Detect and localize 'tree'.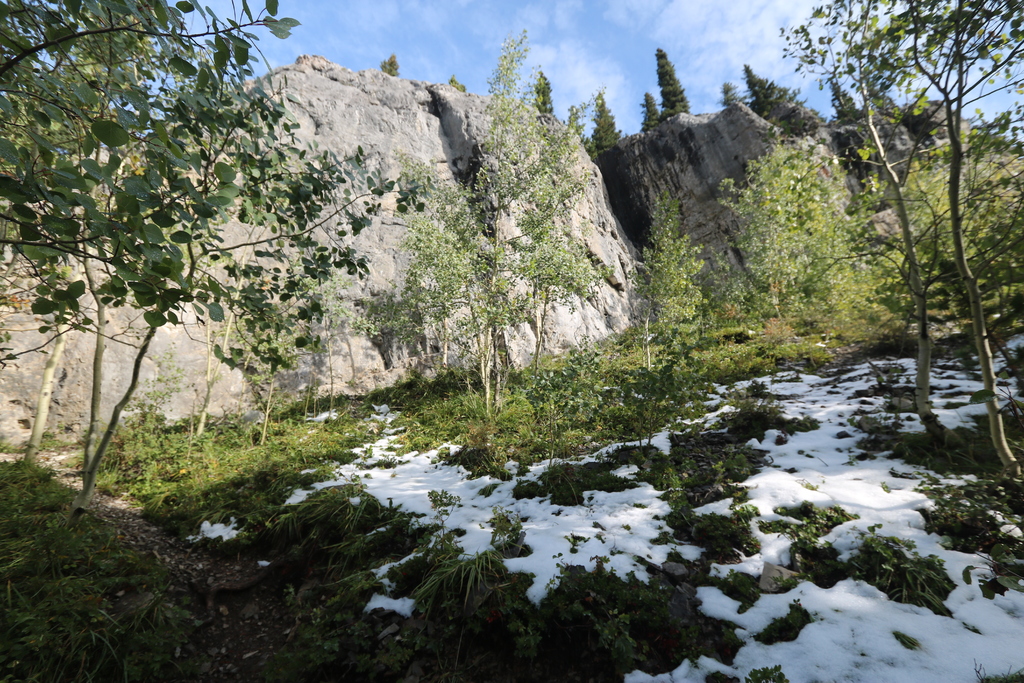
Localized at (x1=19, y1=134, x2=289, y2=537).
